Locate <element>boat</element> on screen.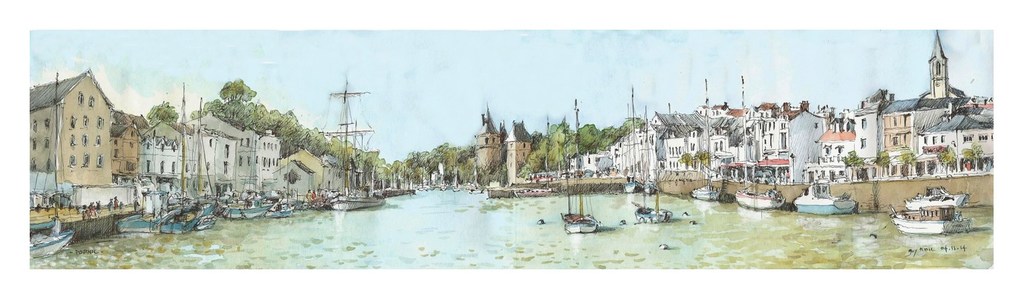
On screen at [116,82,207,233].
